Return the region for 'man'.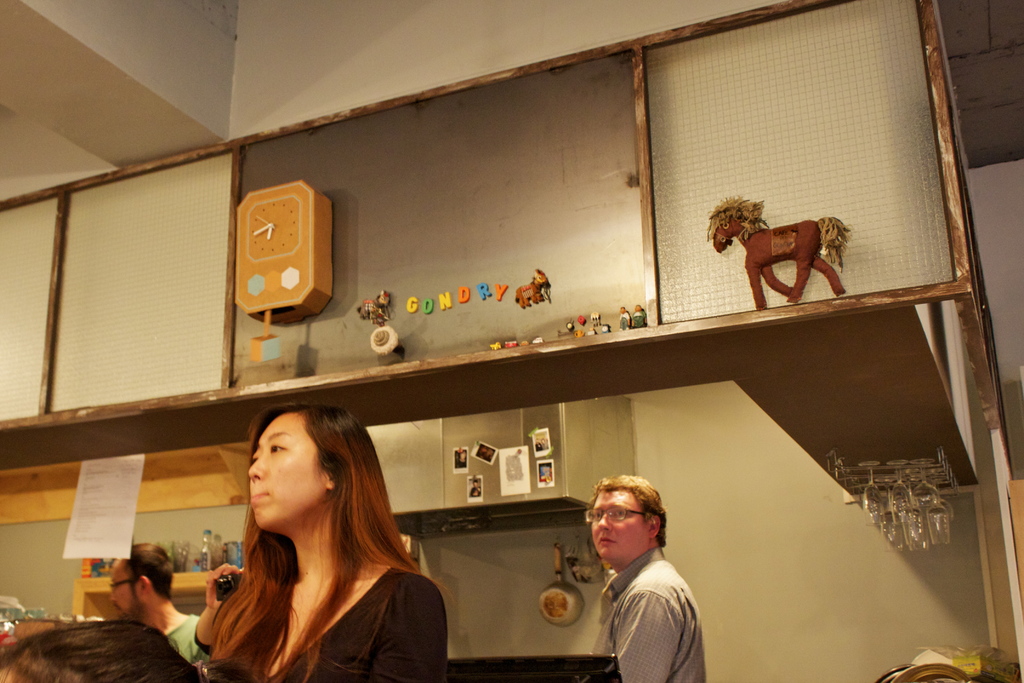
BBox(573, 484, 718, 679).
